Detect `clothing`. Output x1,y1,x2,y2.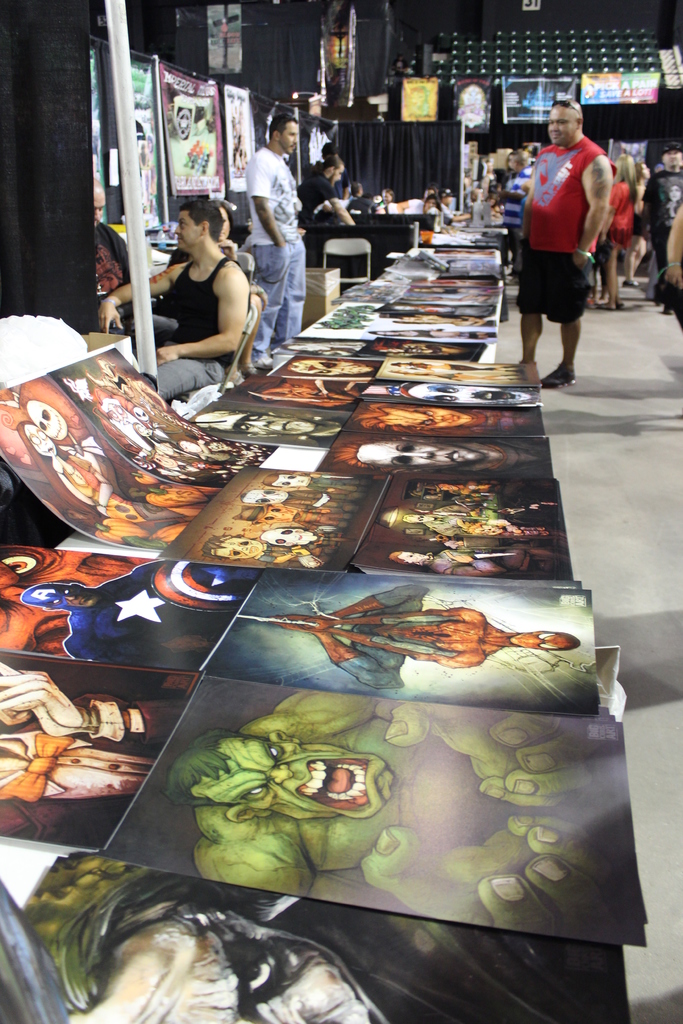
247,154,312,353.
